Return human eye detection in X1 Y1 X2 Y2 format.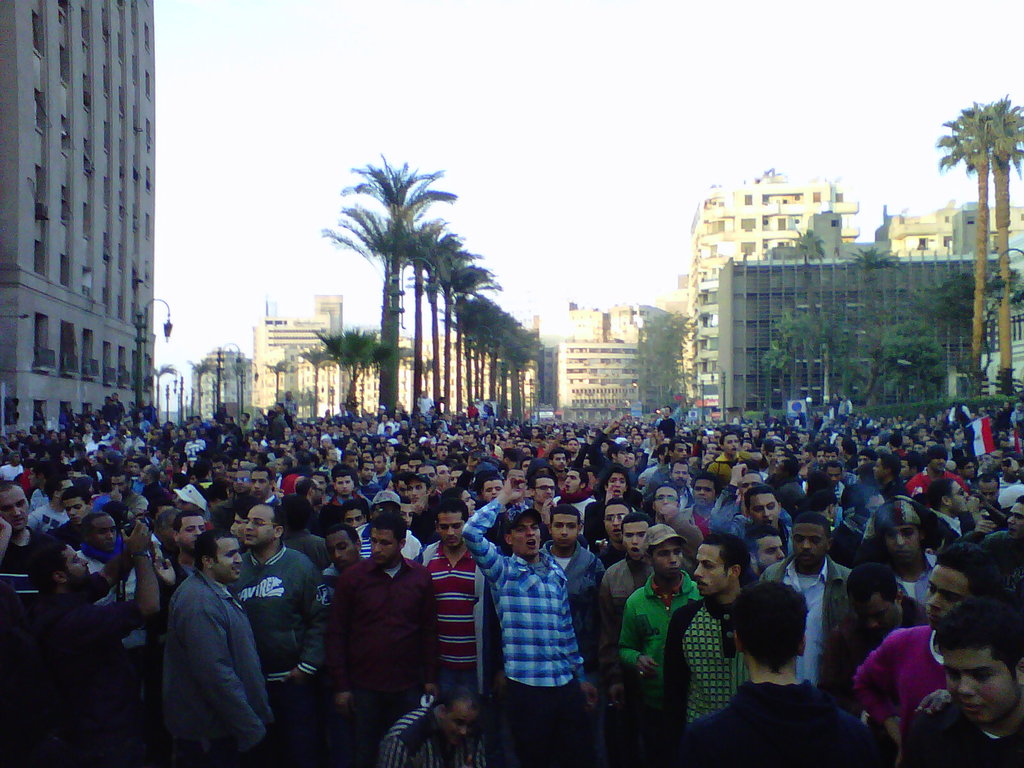
942 591 961 605.
